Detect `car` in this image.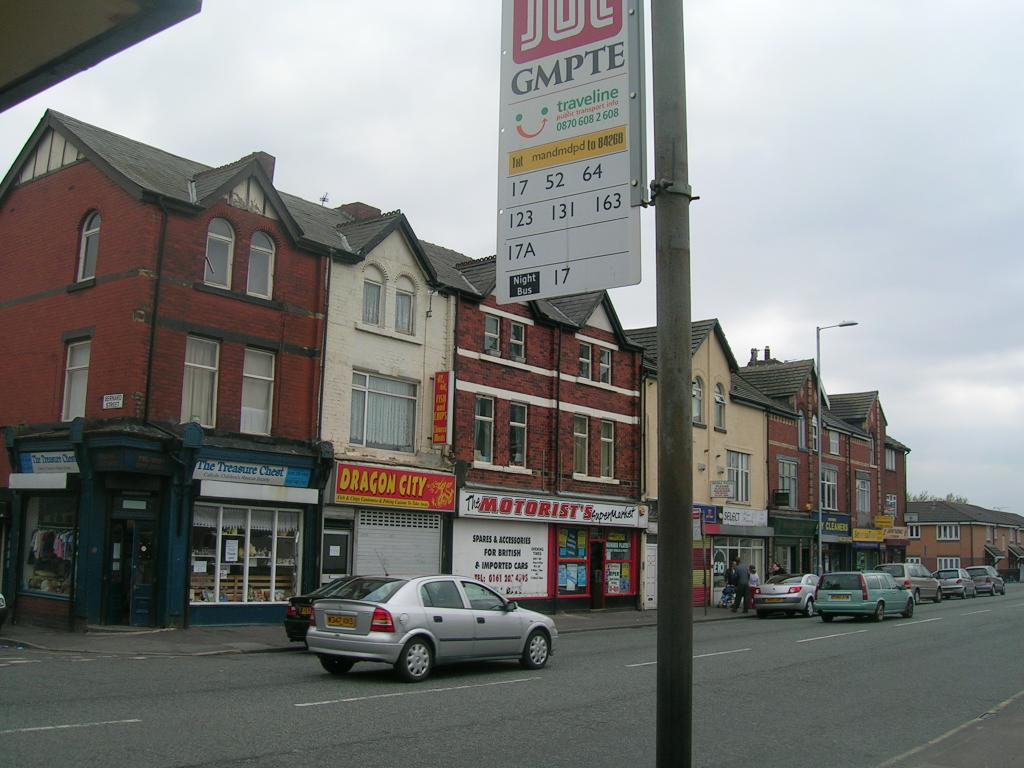
Detection: select_region(971, 565, 1008, 595).
